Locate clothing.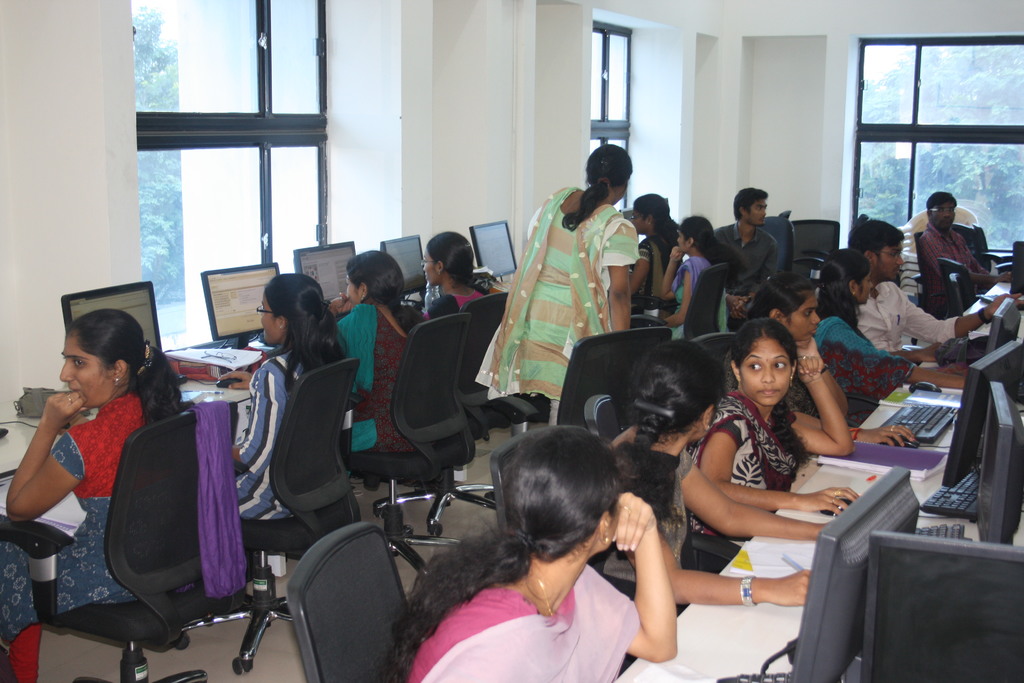
Bounding box: crop(405, 570, 645, 682).
